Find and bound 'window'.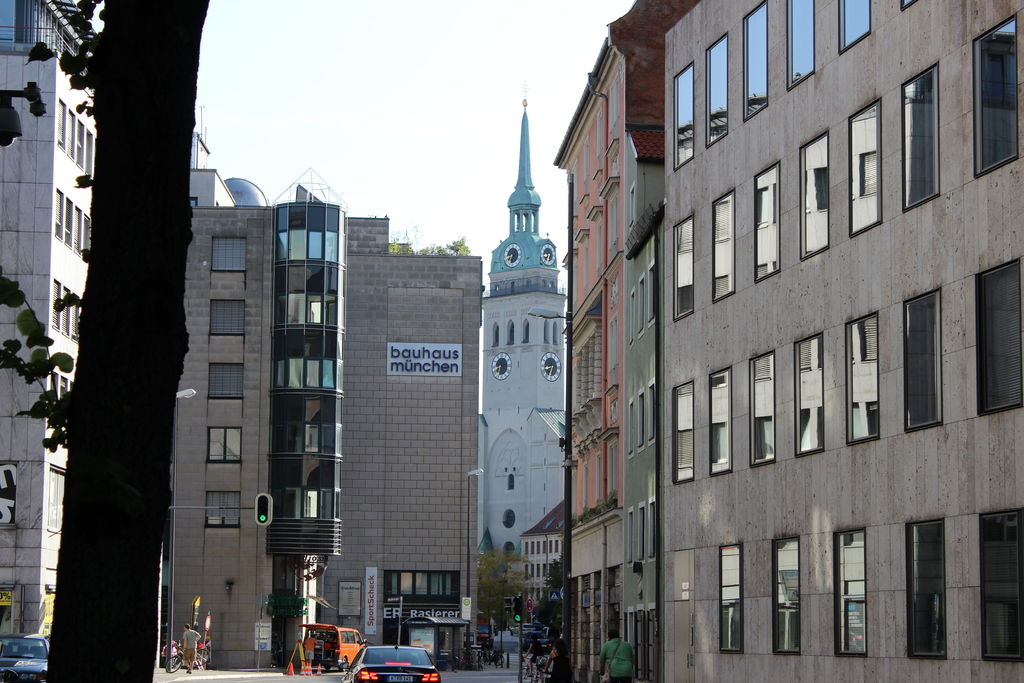
Bound: 750,352,775,462.
